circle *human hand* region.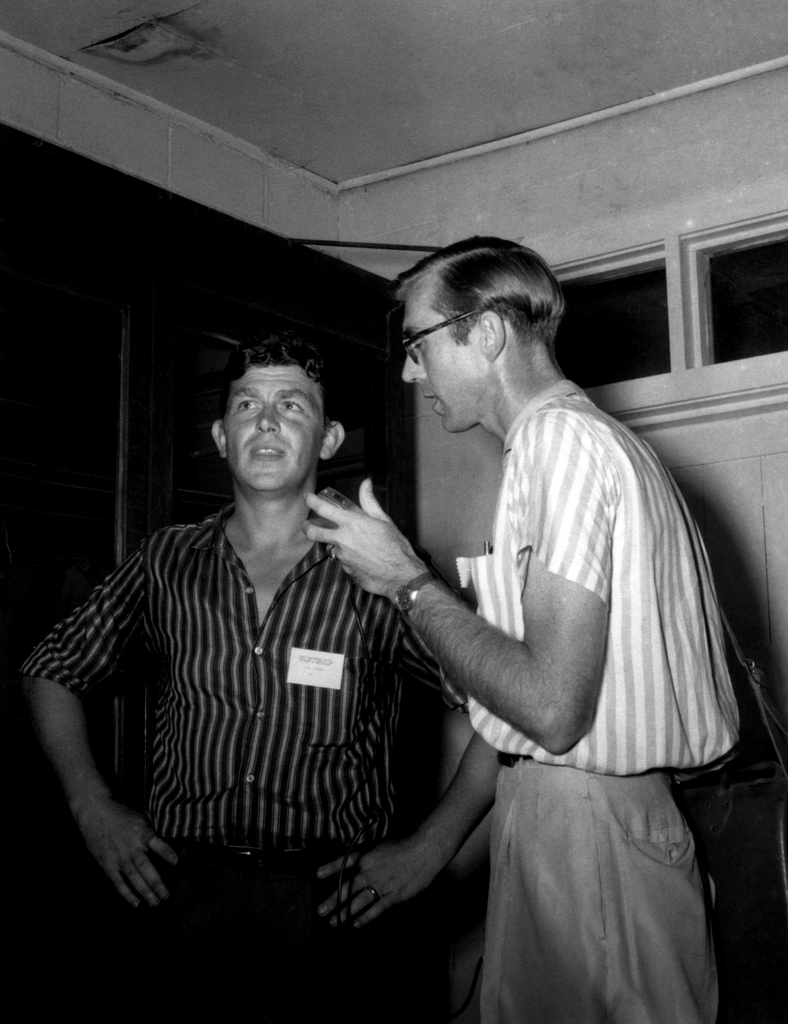
Region: {"x1": 81, "y1": 801, "x2": 186, "y2": 914}.
